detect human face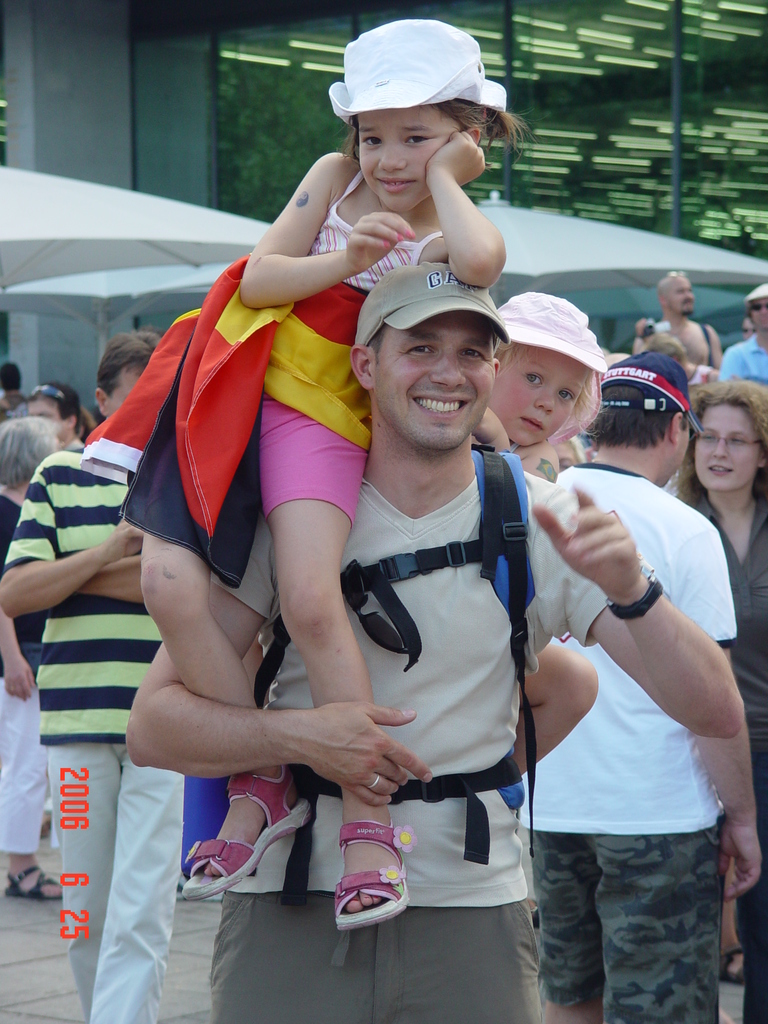
698 409 758 493
